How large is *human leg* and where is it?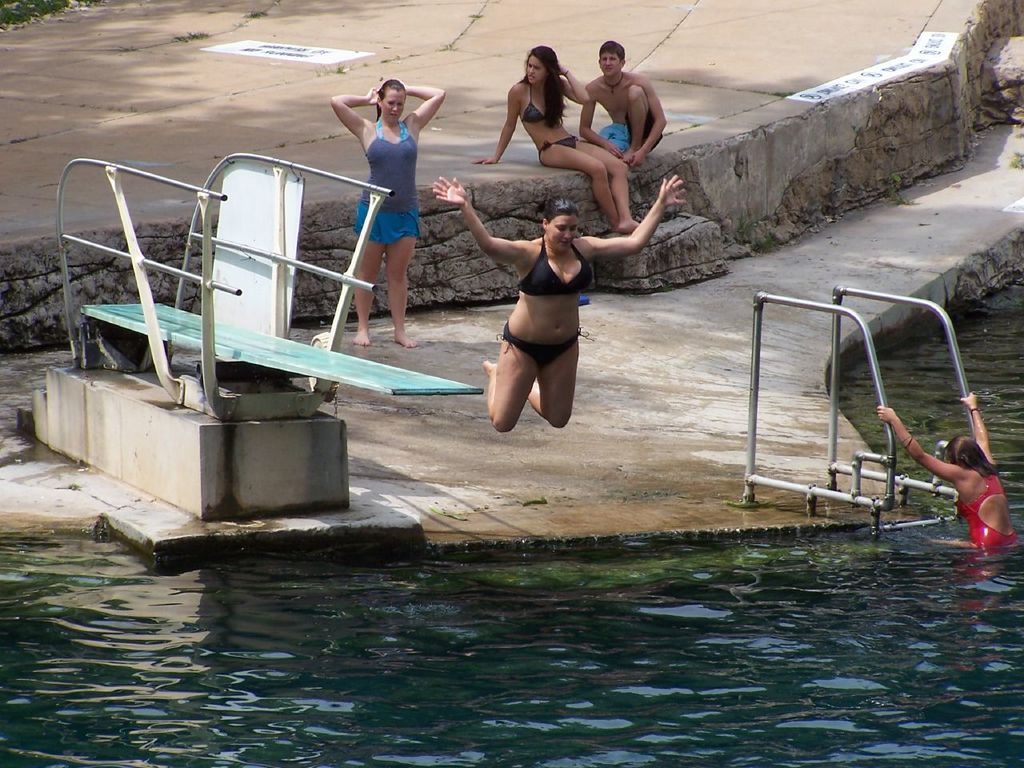
Bounding box: 351/232/378/344.
